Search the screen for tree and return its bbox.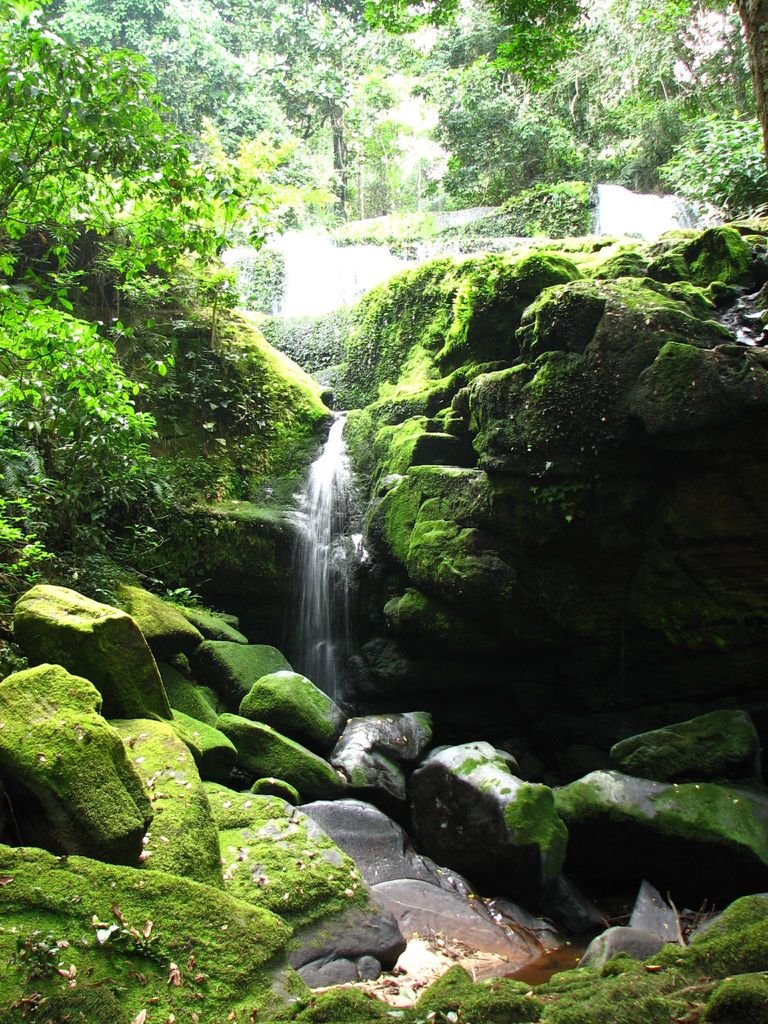
Found: [x1=212, y1=0, x2=419, y2=211].
